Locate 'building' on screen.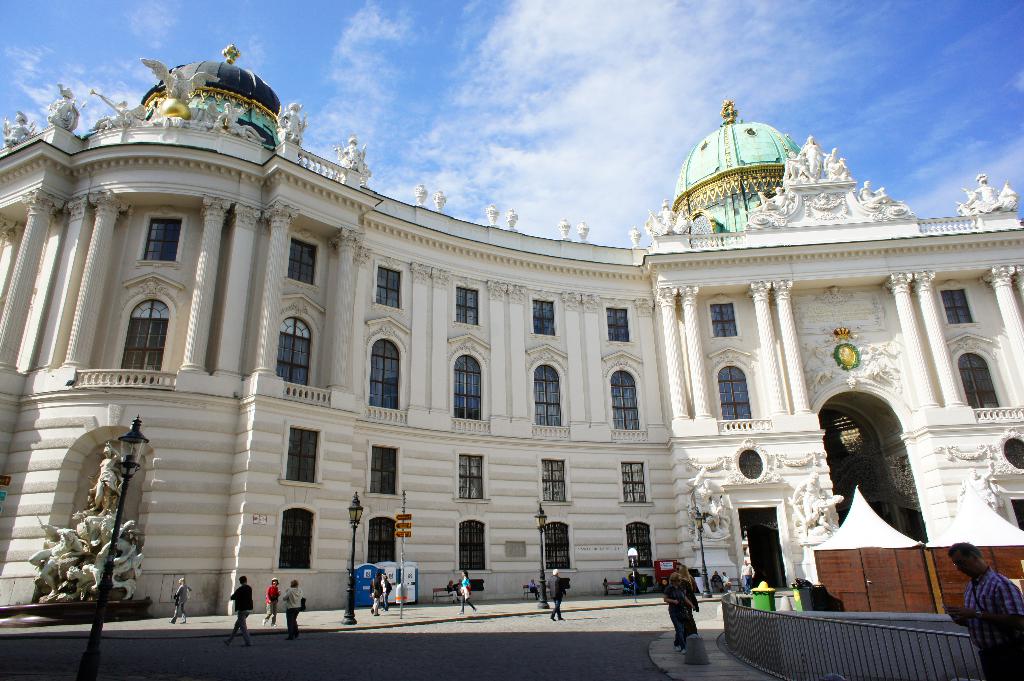
On screen at 0/45/1023/627.
